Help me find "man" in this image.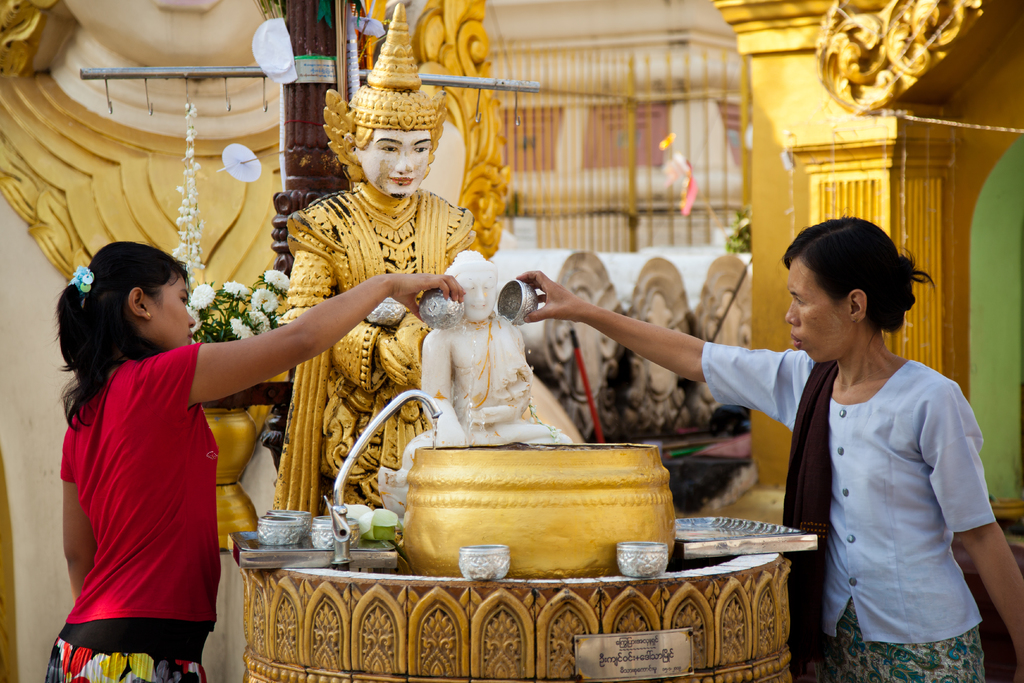
Found it: [x1=380, y1=245, x2=577, y2=516].
